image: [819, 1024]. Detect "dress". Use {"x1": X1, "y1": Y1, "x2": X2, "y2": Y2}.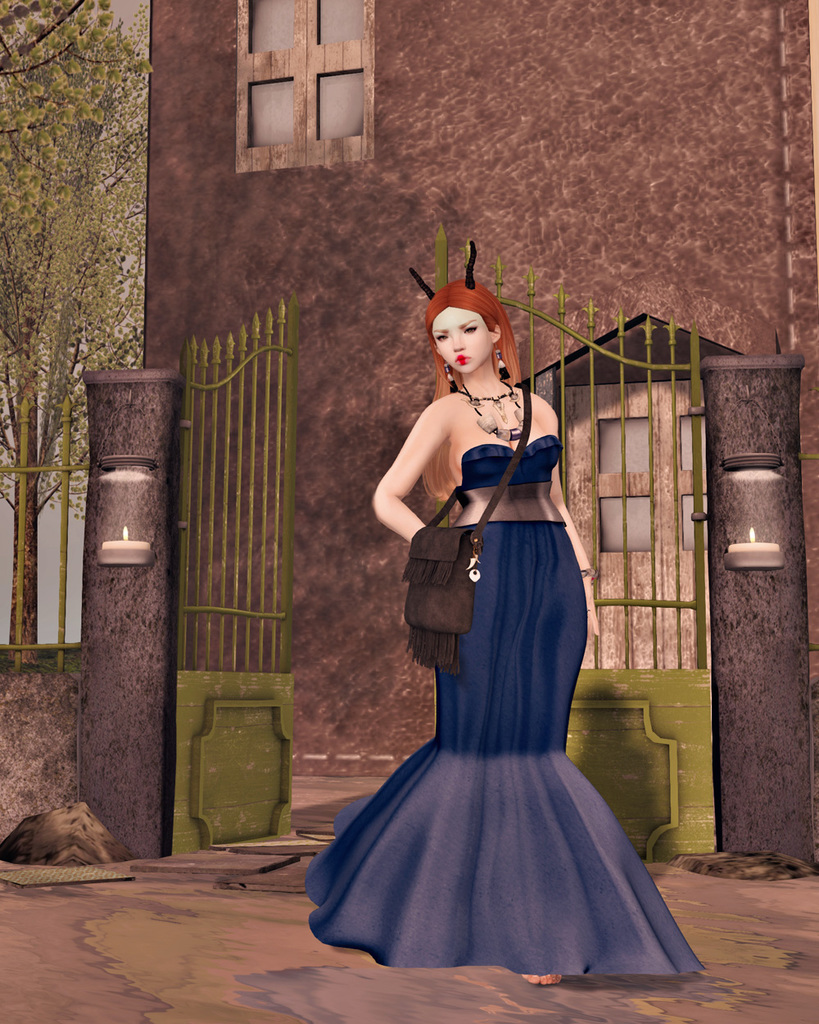
{"x1": 289, "y1": 425, "x2": 699, "y2": 981}.
